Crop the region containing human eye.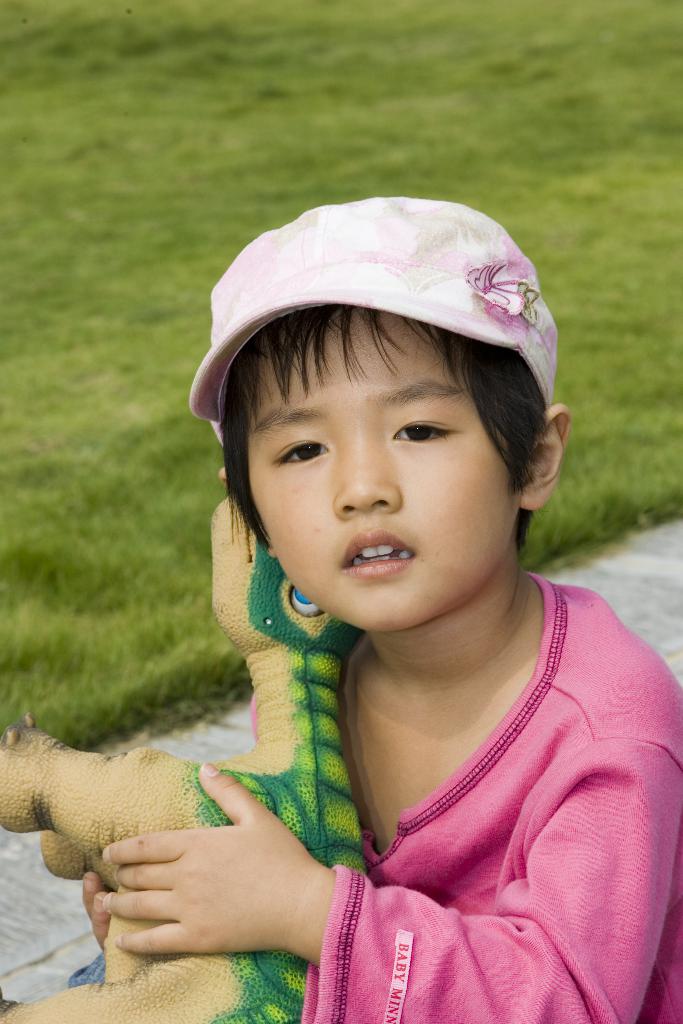
Crop region: <bbox>387, 410, 466, 452</bbox>.
